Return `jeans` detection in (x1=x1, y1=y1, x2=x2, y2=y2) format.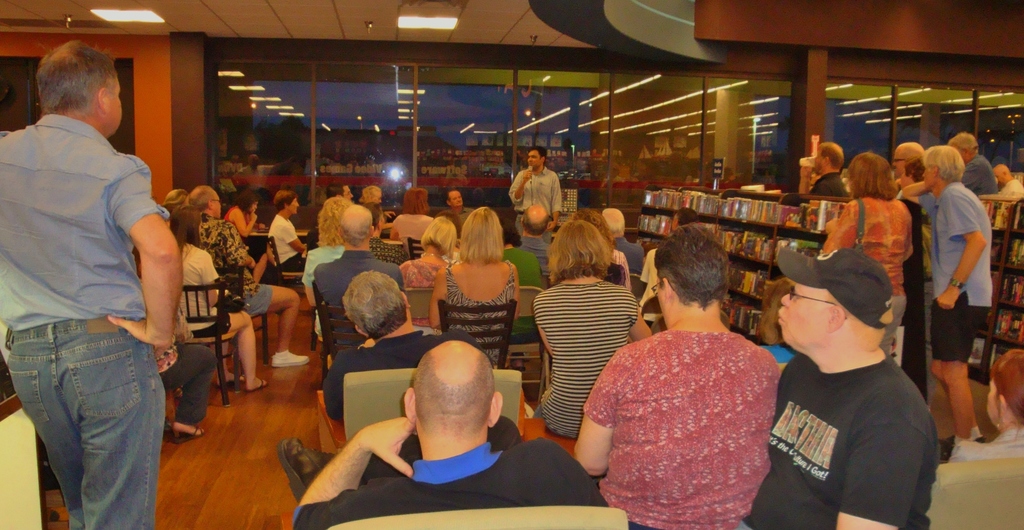
(x1=10, y1=317, x2=159, y2=524).
